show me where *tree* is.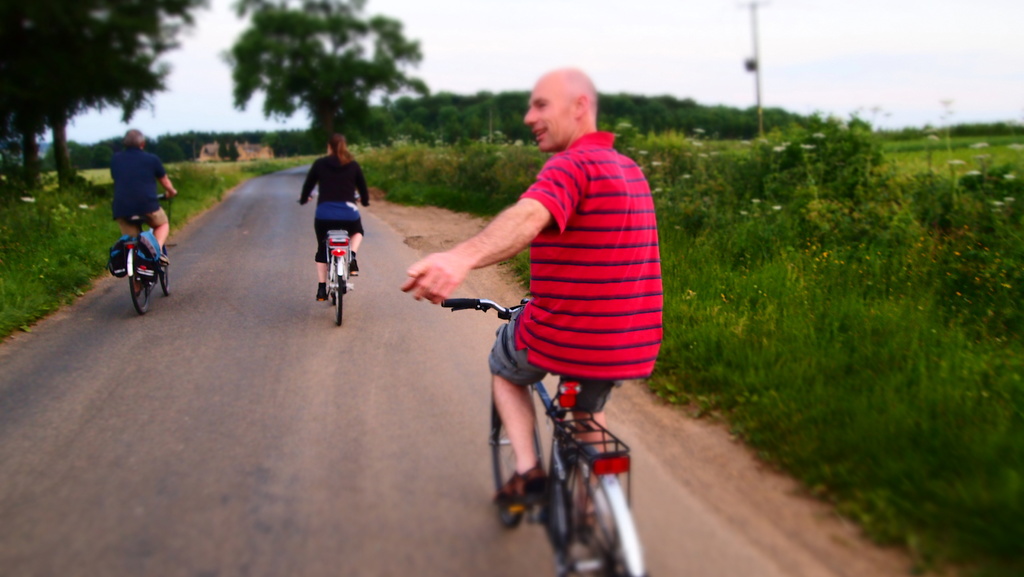
*tree* is at Rect(218, 0, 435, 140).
